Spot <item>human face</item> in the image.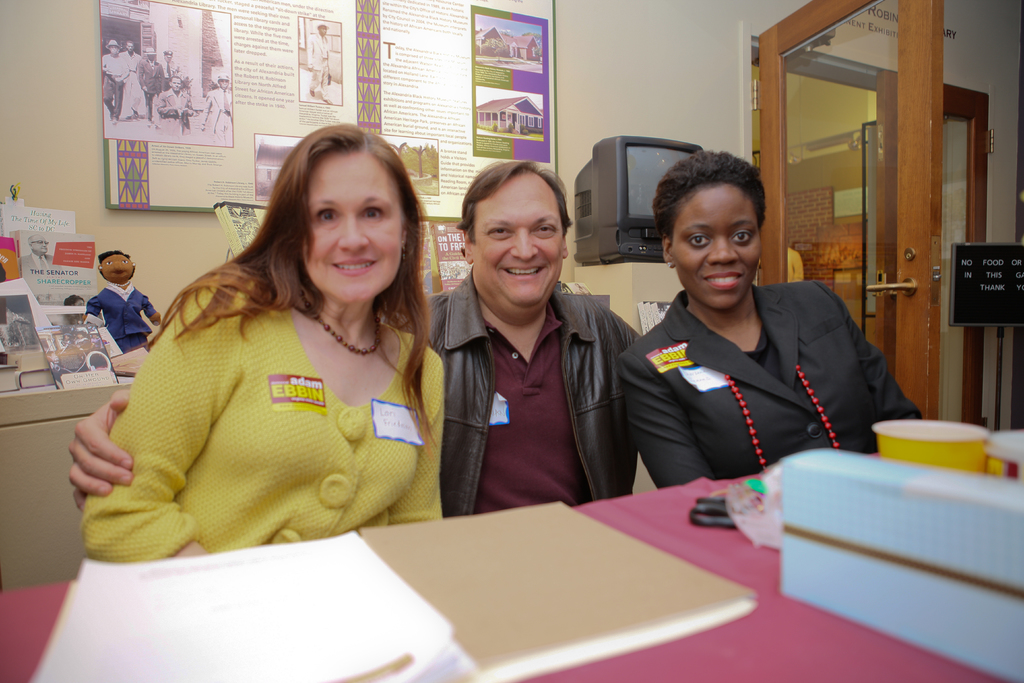
<item>human face</item> found at [left=470, top=174, right=564, bottom=316].
